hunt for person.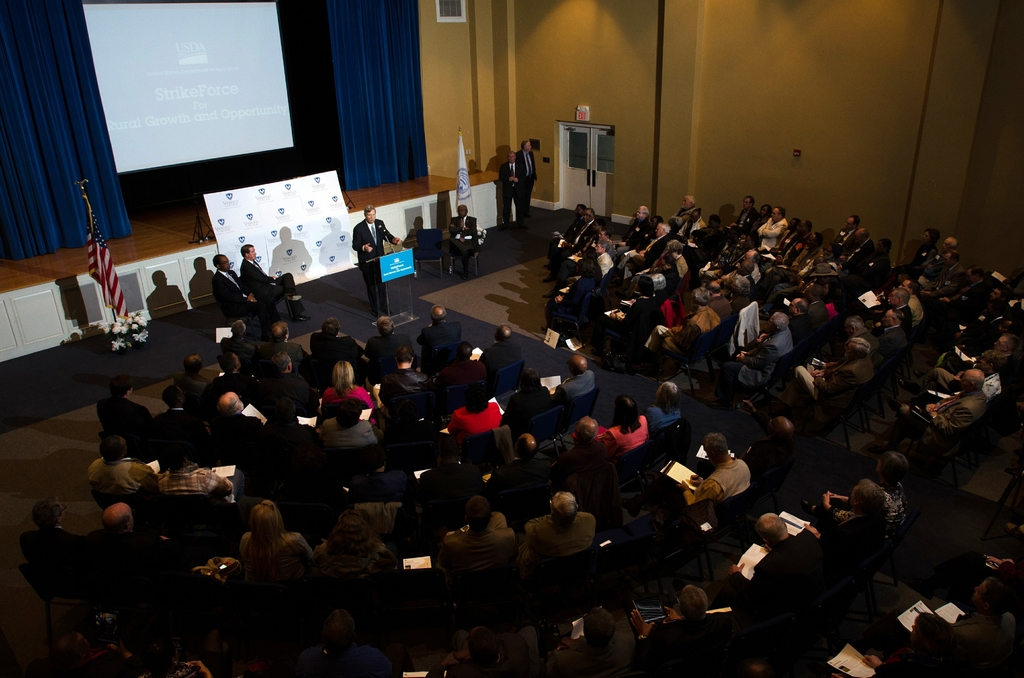
Hunted down at 433:336:486:375.
